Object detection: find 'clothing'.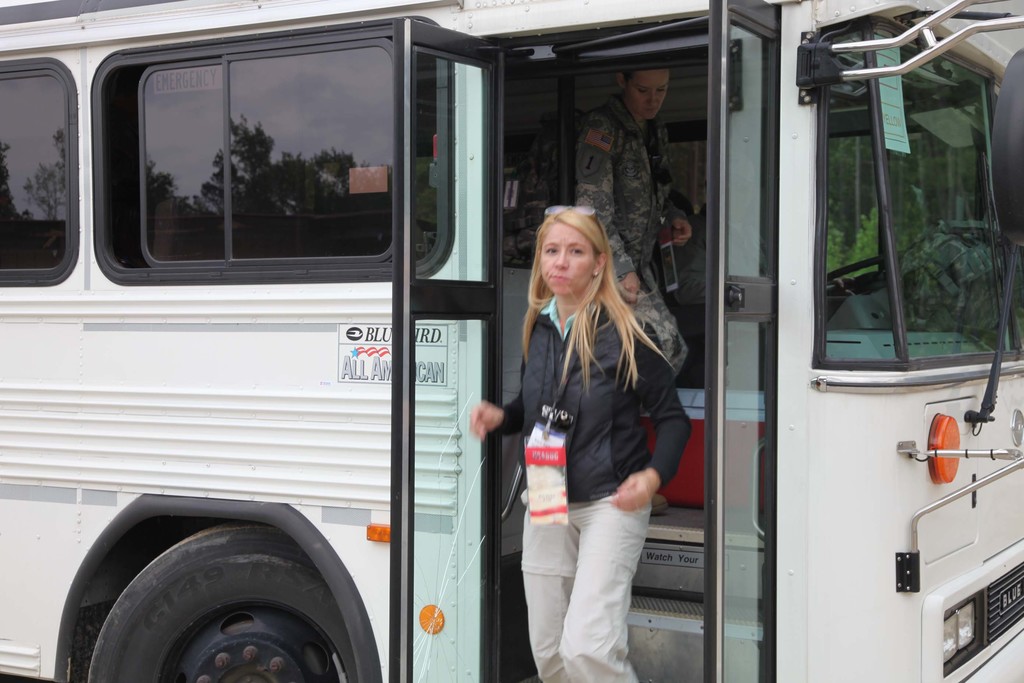
bbox=(508, 257, 685, 627).
